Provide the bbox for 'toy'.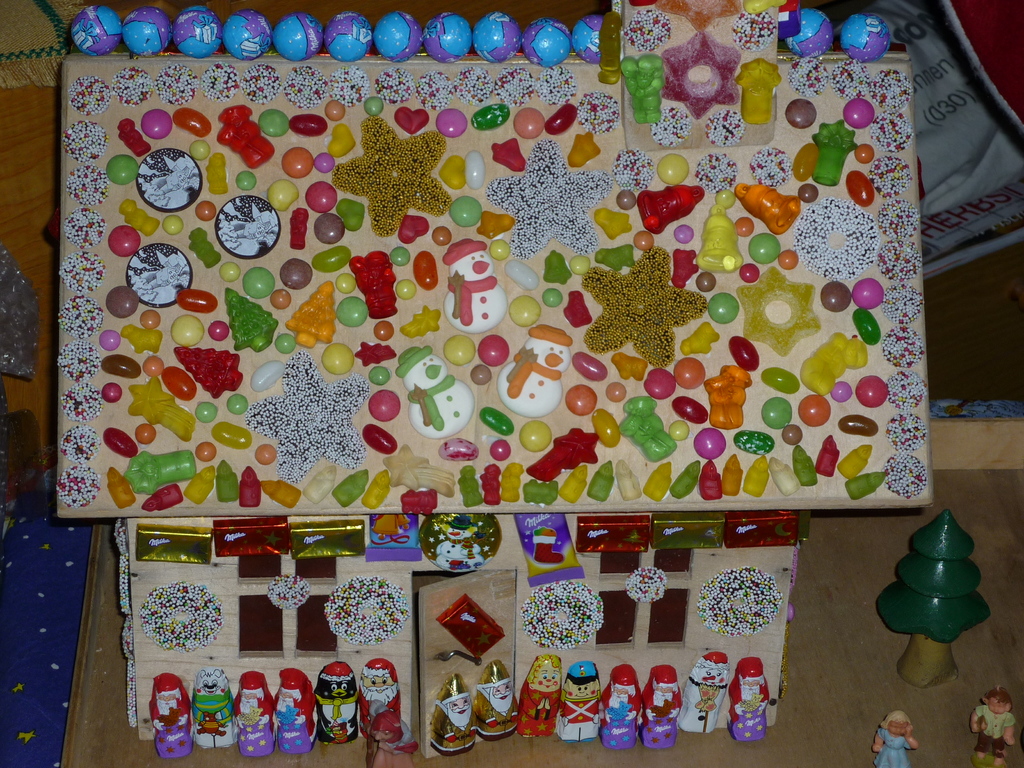
x1=868, y1=703, x2=915, y2=765.
